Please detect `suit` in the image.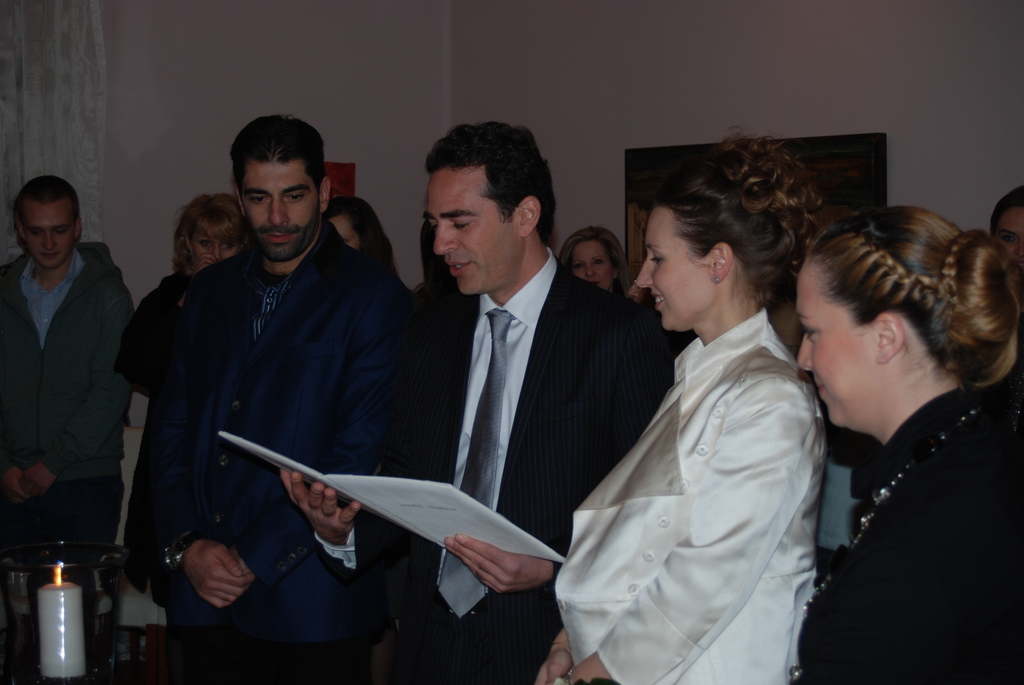
{"left": 550, "top": 304, "right": 828, "bottom": 684}.
